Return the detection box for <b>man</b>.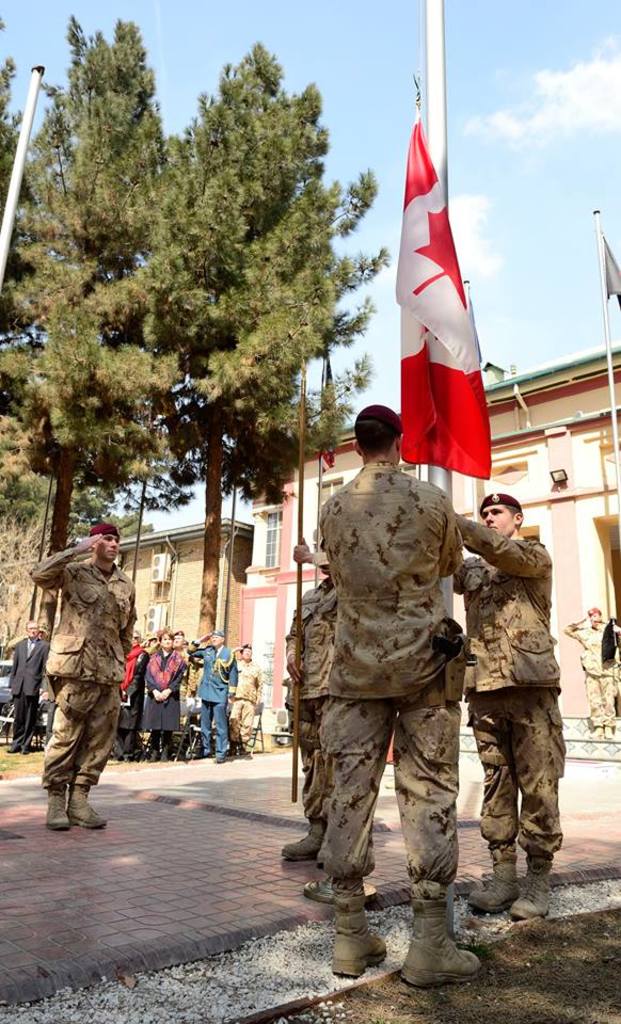
<bbox>184, 630, 239, 762</bbox>.
